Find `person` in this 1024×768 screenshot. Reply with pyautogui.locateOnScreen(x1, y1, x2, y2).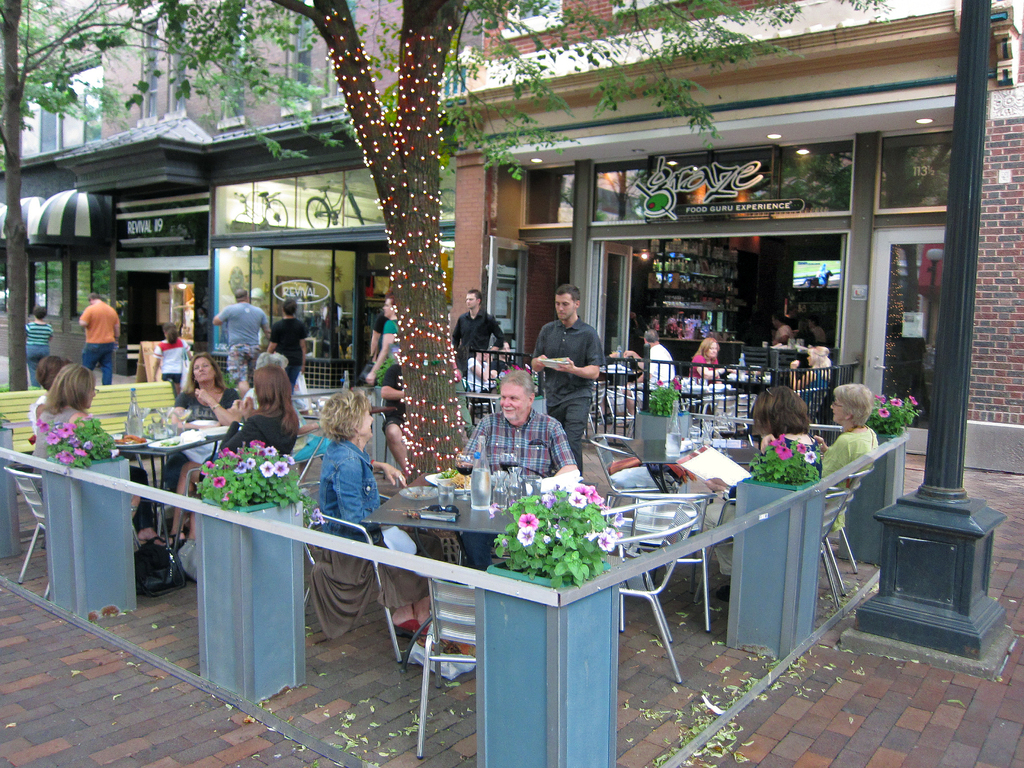
pyautogui.locateOnScreen(36, 360, 146, 559).
